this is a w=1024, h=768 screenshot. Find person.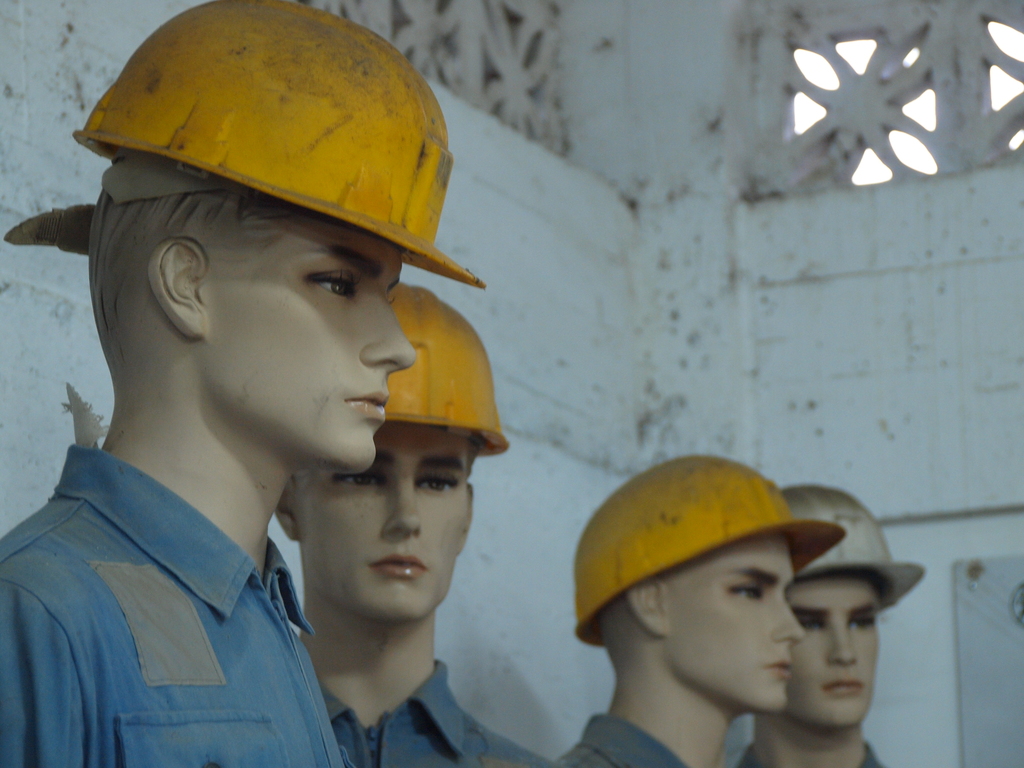
Bounding box: 8/0/488/767.
